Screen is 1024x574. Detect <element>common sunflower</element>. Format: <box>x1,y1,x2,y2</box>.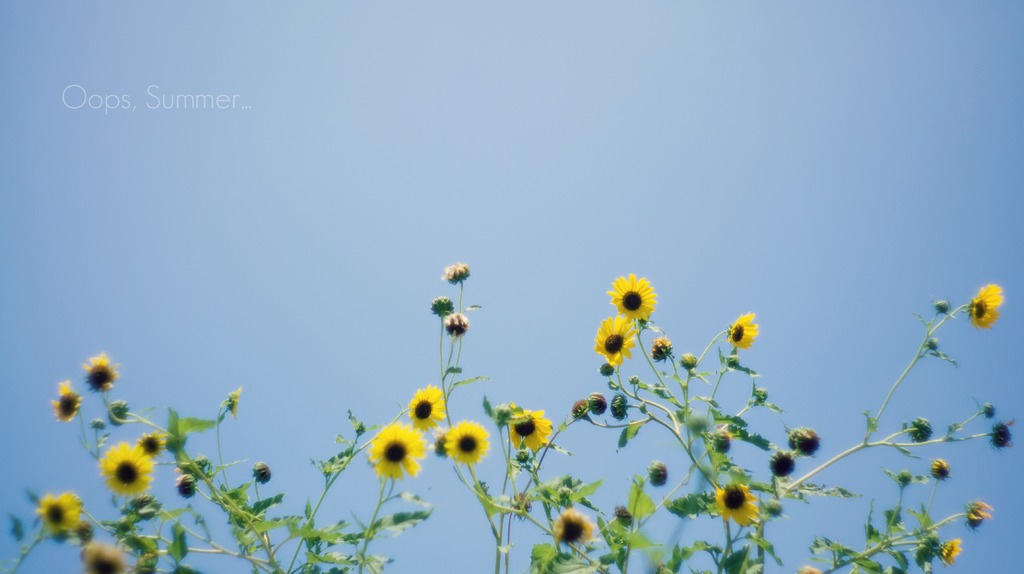
<box>934,538,963,568</box>.
